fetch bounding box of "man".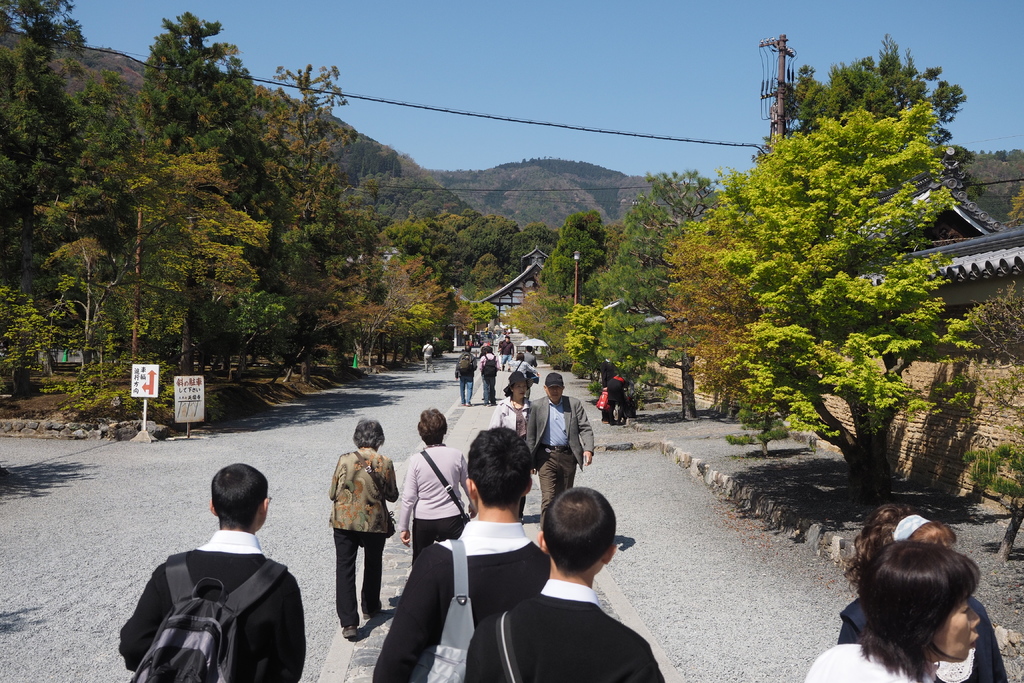
Bbox: locate(499, 331, 511, 368).
